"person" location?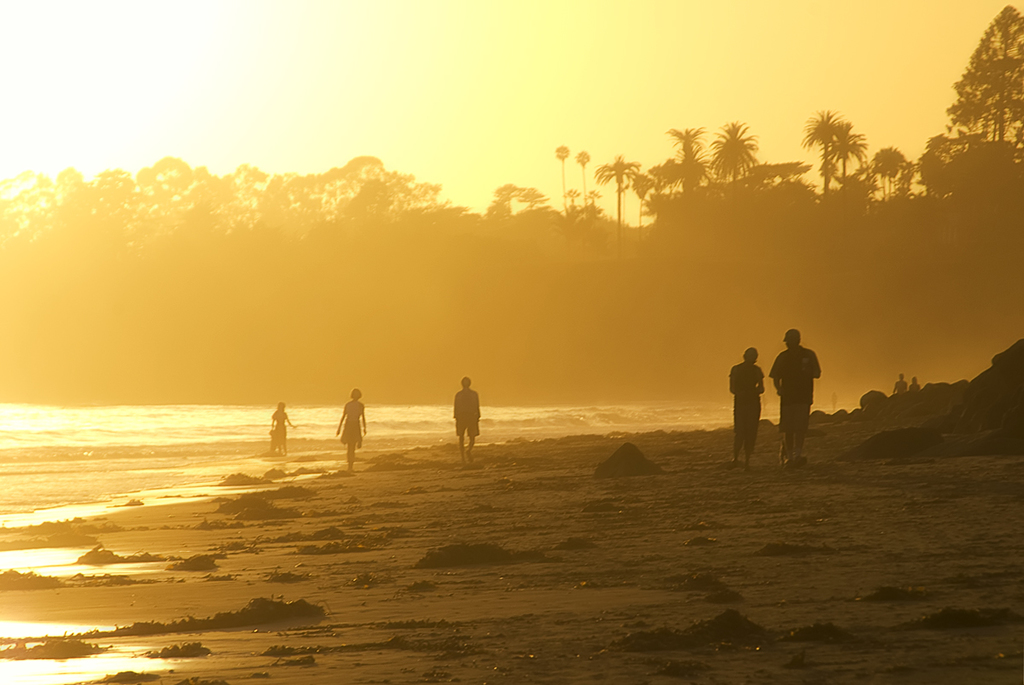
771 328 823 462
